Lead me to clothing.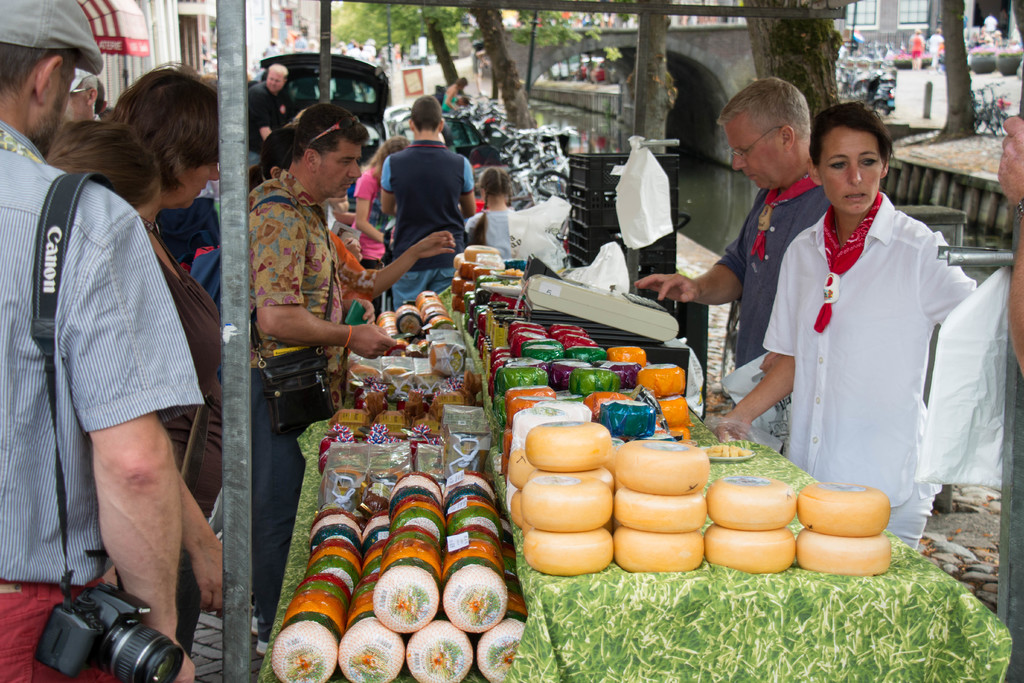
Lead to detection(438, 91, 468, 145).
